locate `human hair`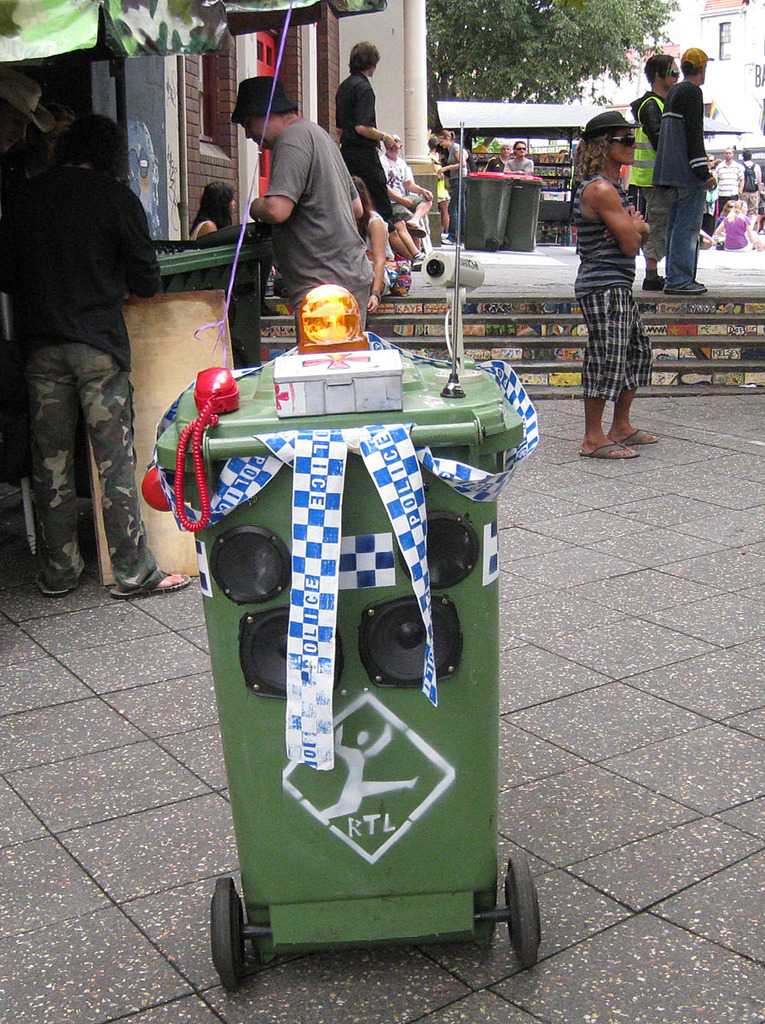
bbox(435, 127, 456, 137)
